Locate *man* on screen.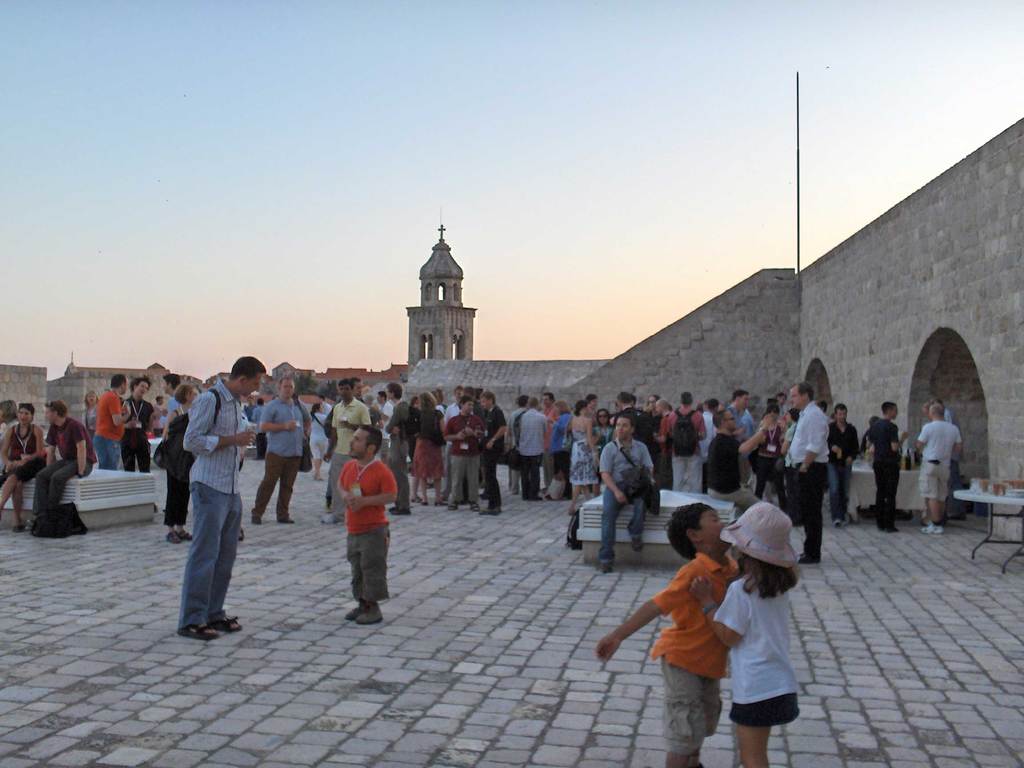
On screen at box=[159, 367, 255, 639].
